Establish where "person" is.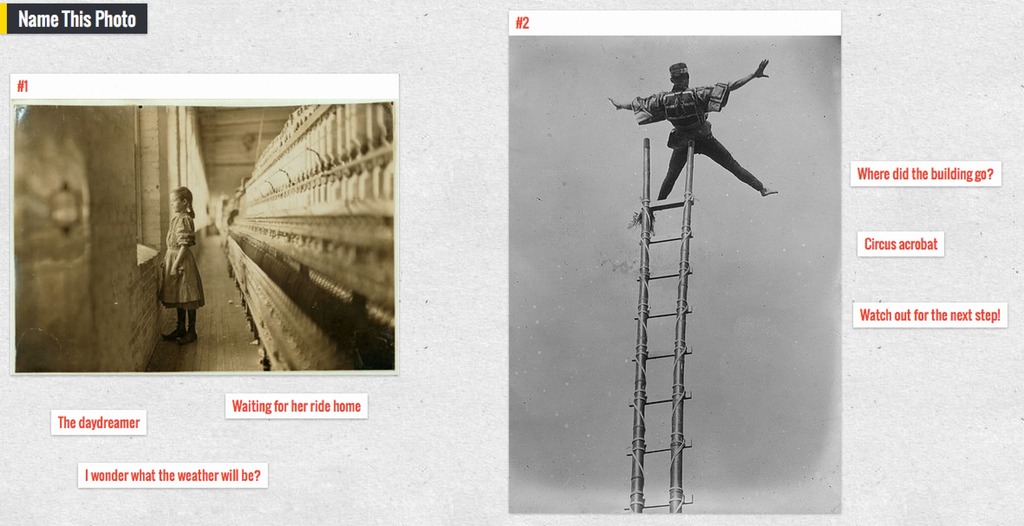
Established at (153, 189, 207, 339).
